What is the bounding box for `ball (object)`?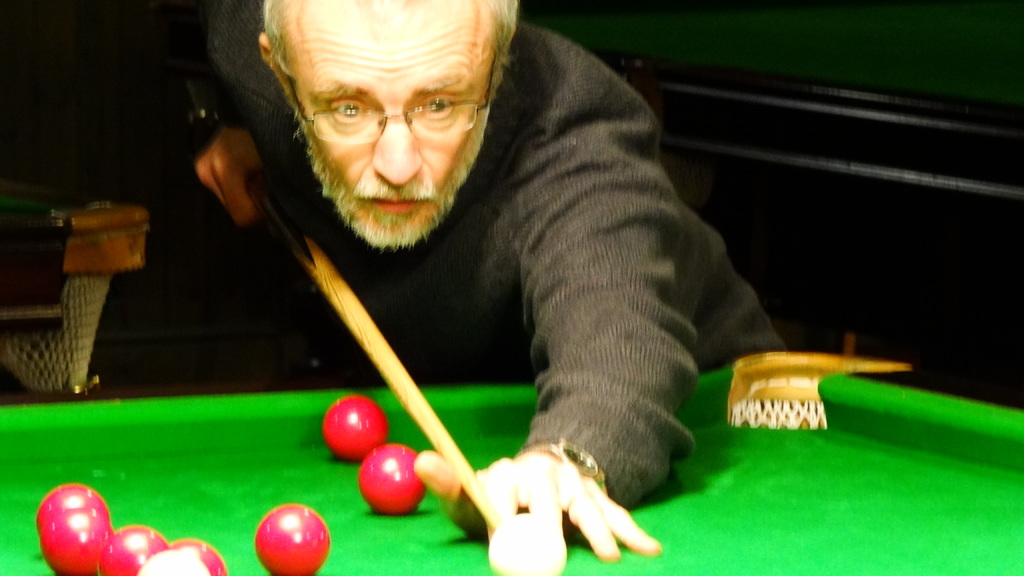
BBox(324, 396, 391, 463).
